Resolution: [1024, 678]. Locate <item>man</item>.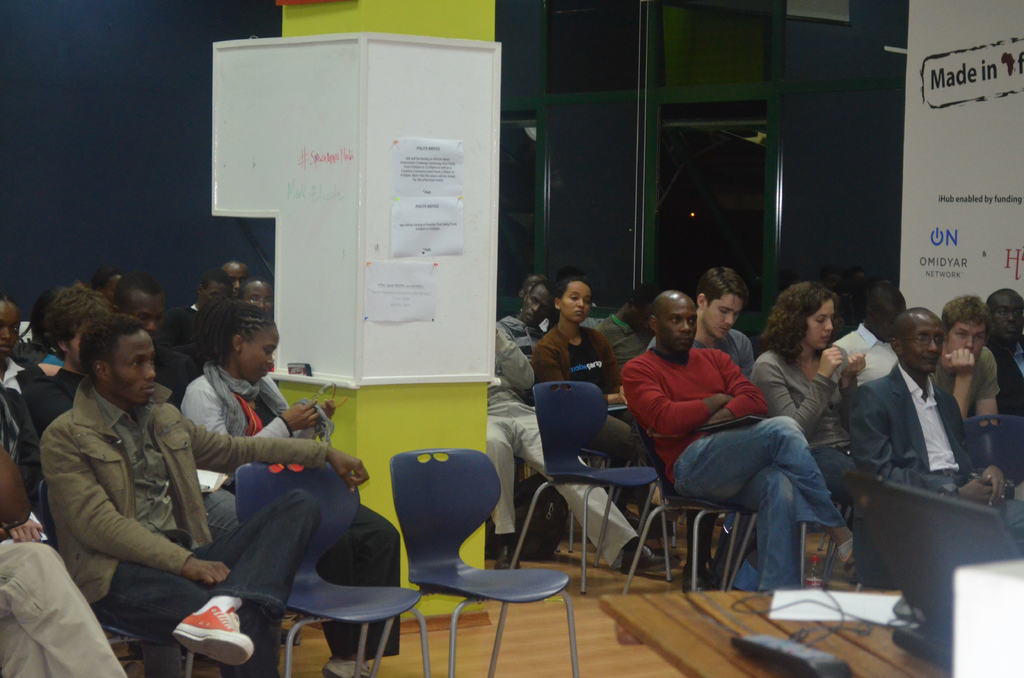
select_region(842, 302, 1023, 547).
